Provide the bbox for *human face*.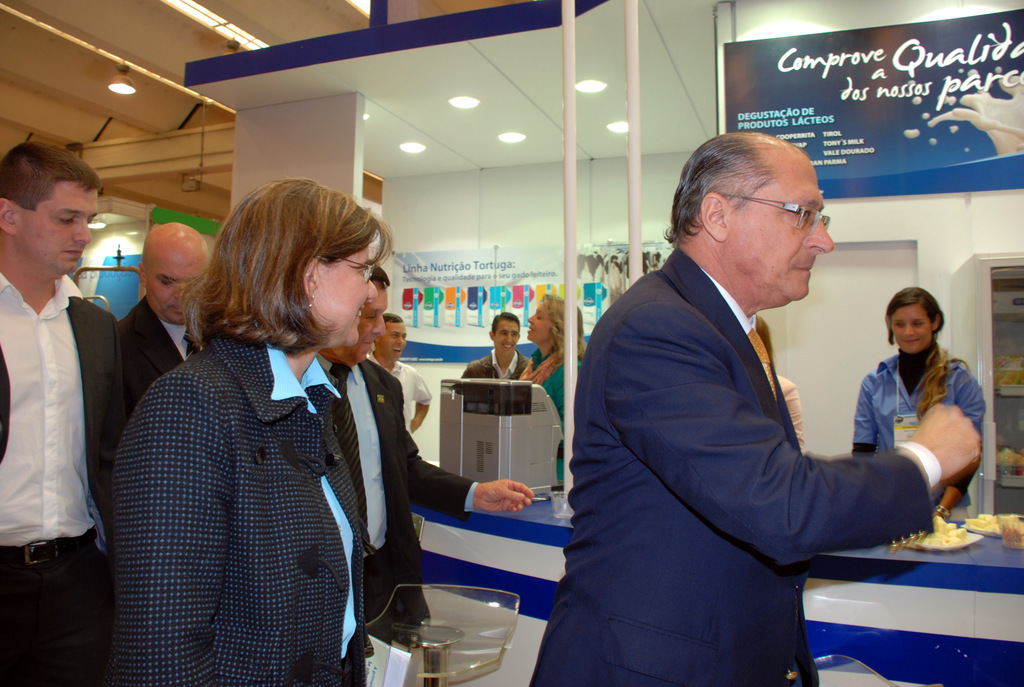
[x1=730, y1=157, x2=837, y2=299].
